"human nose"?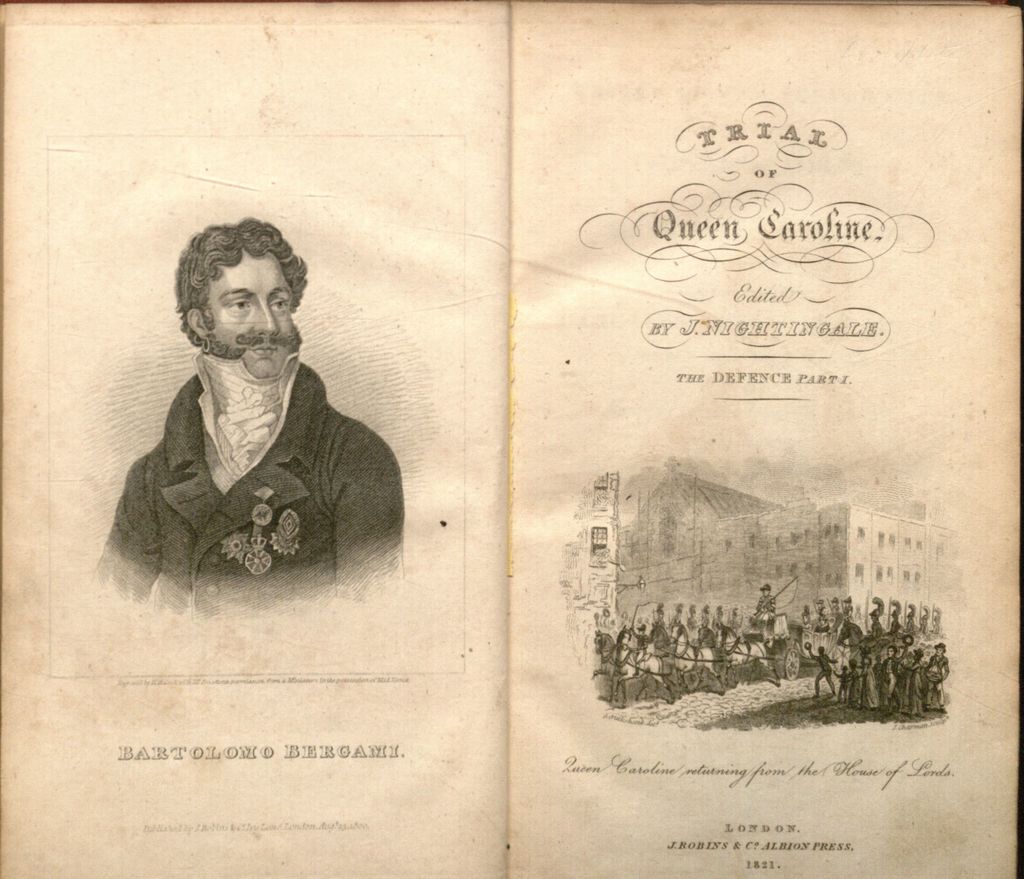
<box>257,297,280,340</box>
